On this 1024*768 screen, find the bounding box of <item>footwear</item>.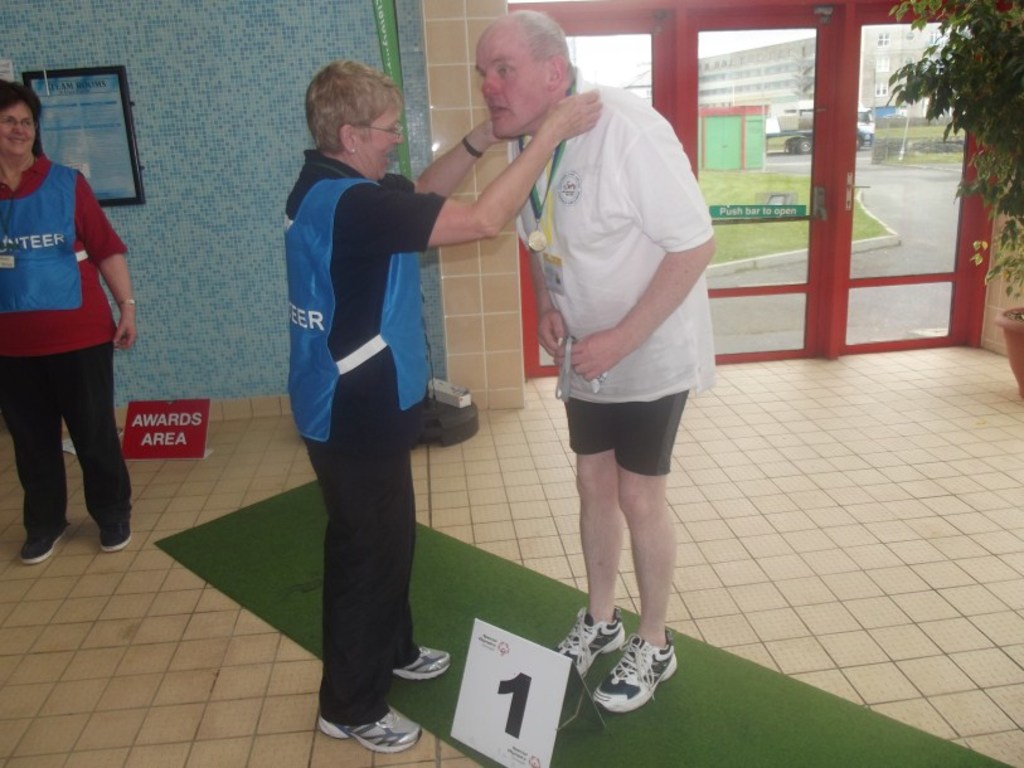
Bounding box: 547,604,625,676.
